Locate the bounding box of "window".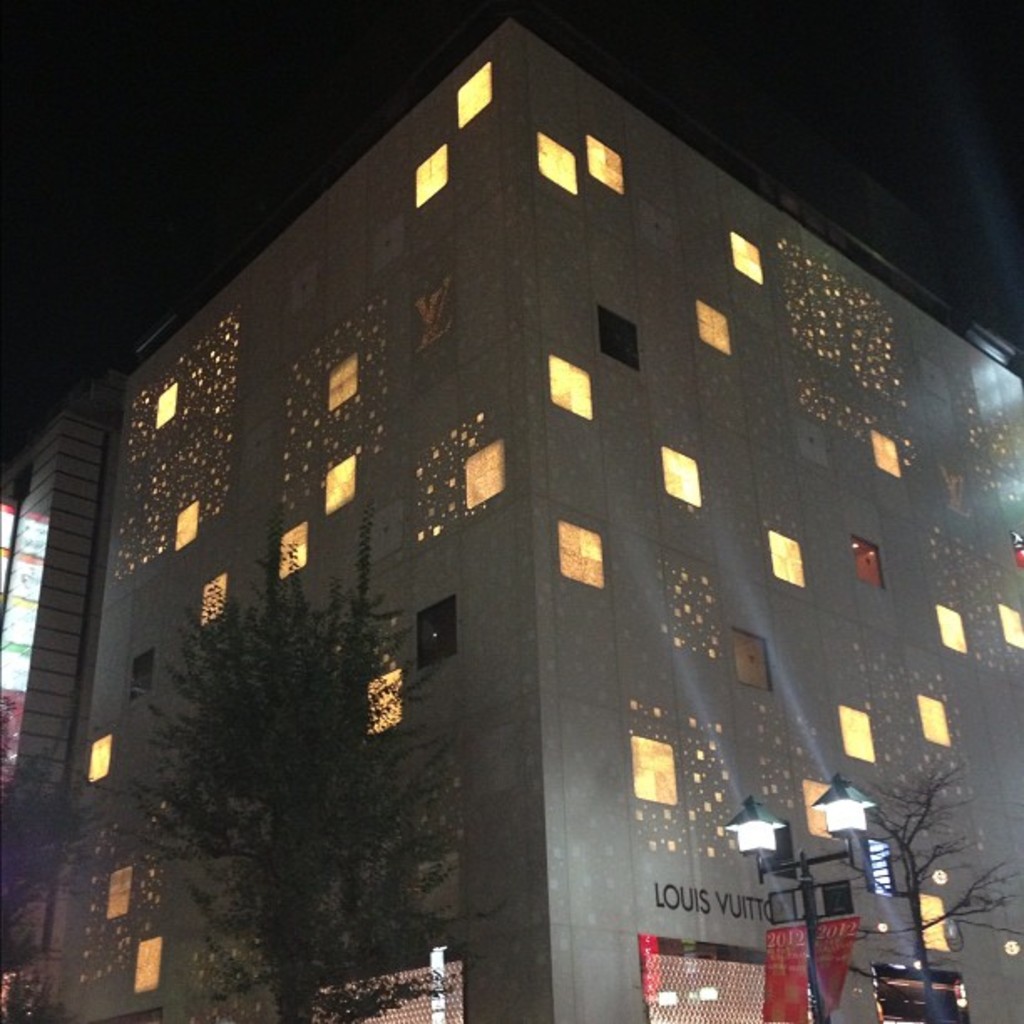
Bounding box: Rect(658, 443, 706, 507).
